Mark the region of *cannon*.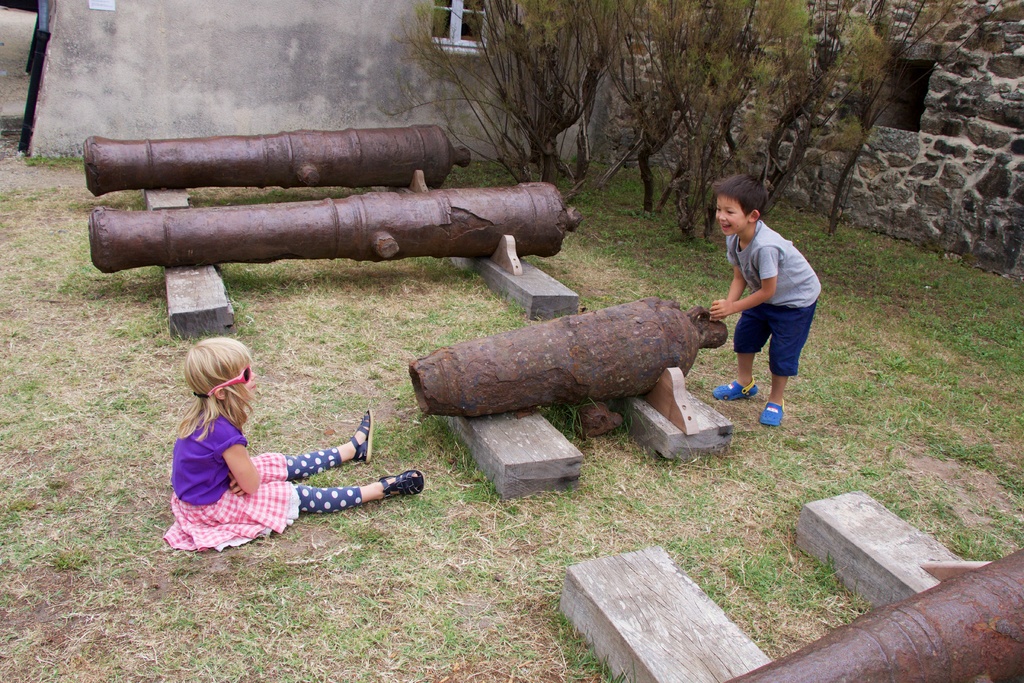
Region: 409:293:729:420.
